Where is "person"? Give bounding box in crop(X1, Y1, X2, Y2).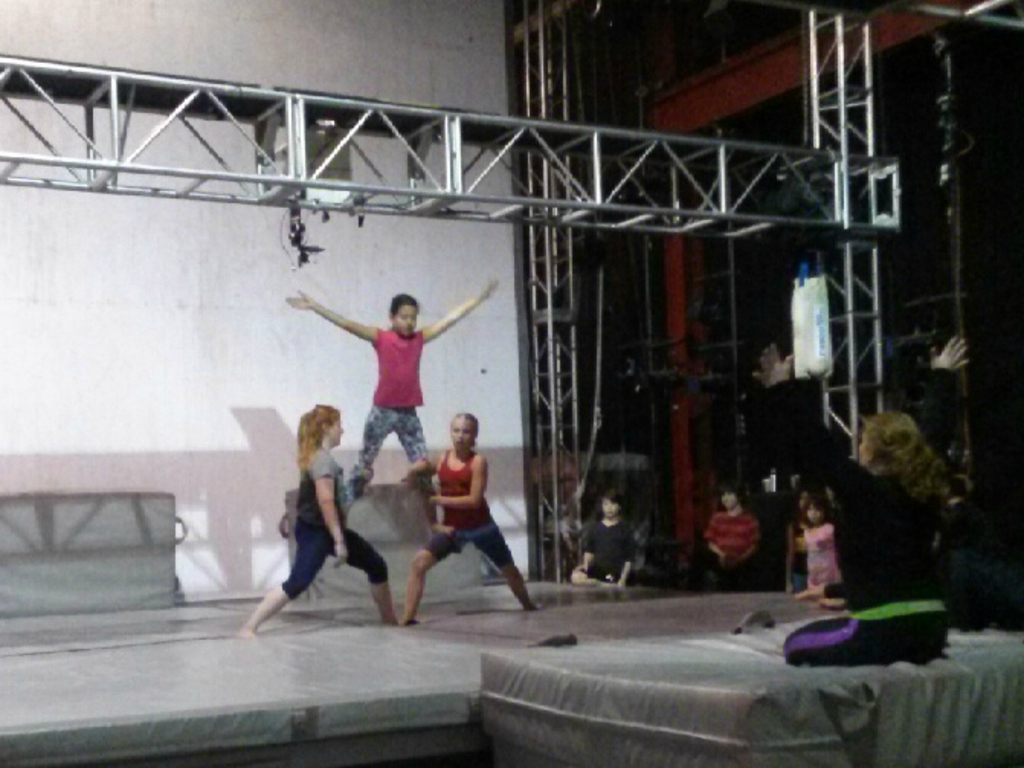
crop(572, 484, 636, 591).
